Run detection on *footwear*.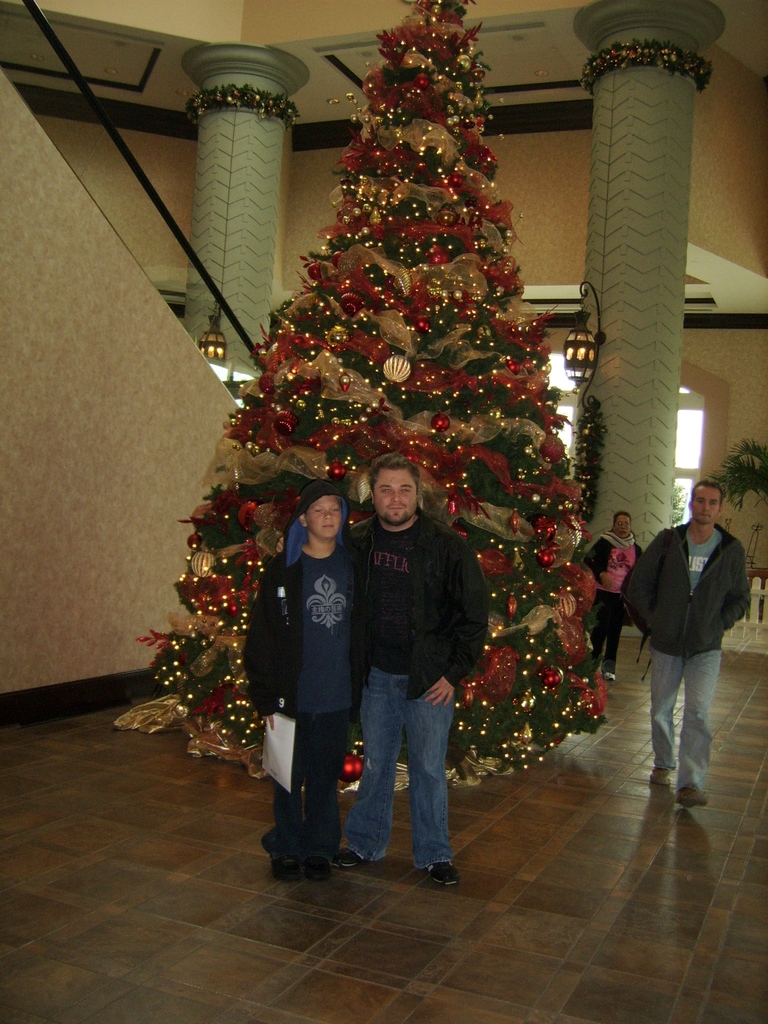
Result: BBox(403, 863, 451, 883).
